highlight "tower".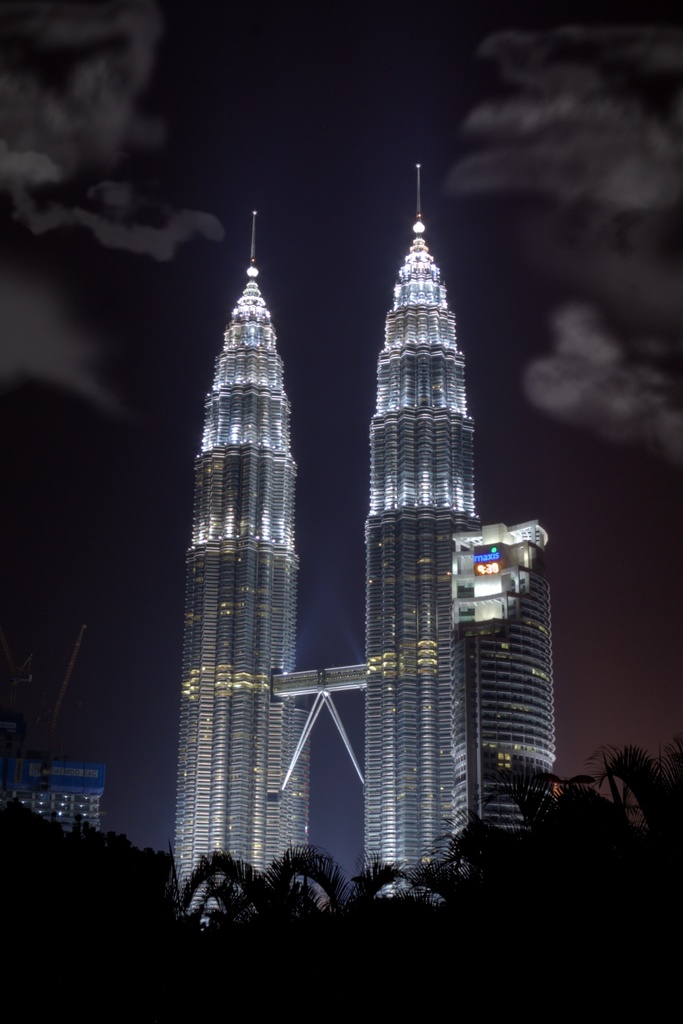
Highlighted region: x1=465 y1=564 x2=563 y2=839.
